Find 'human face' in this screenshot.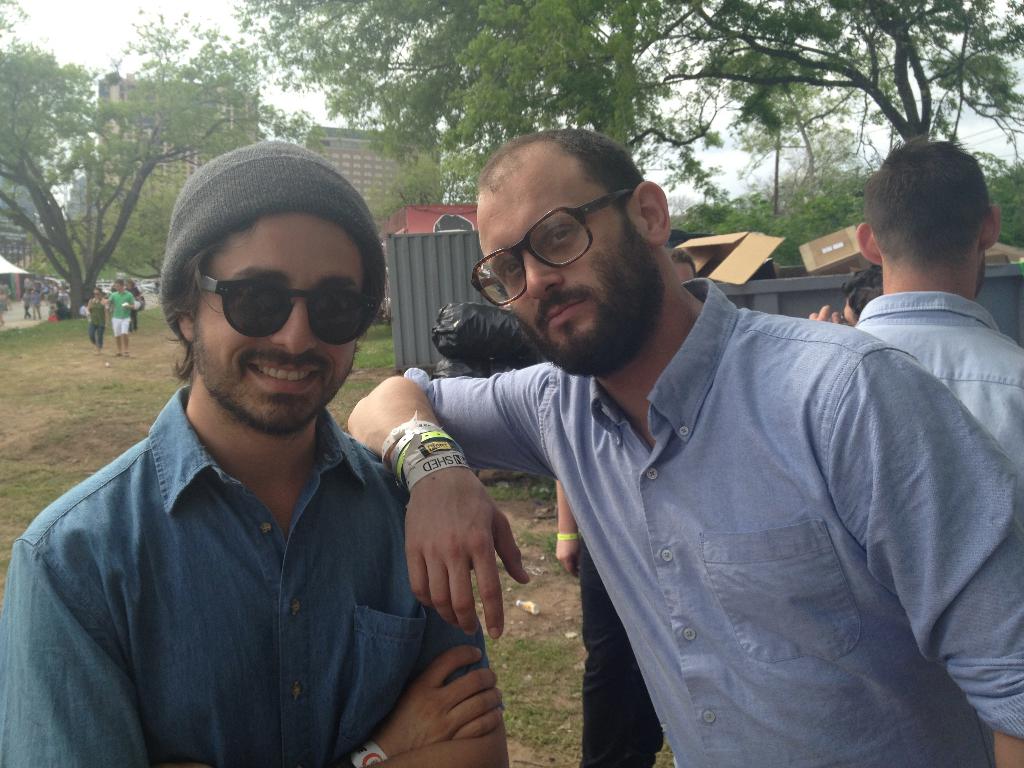
The bounding box for 'human face' is 473, 172, 657, 367.
